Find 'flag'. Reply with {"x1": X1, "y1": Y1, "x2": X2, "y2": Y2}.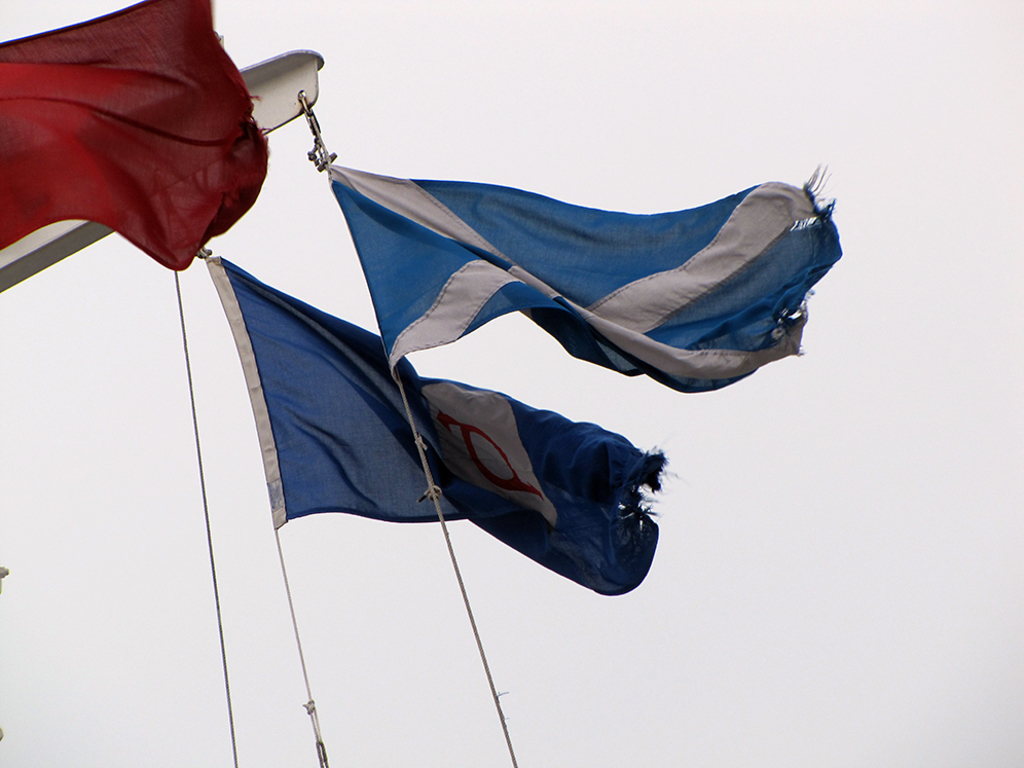
{"x1": 0, "y1": 0, "x2": 270, "y2": 270}.
